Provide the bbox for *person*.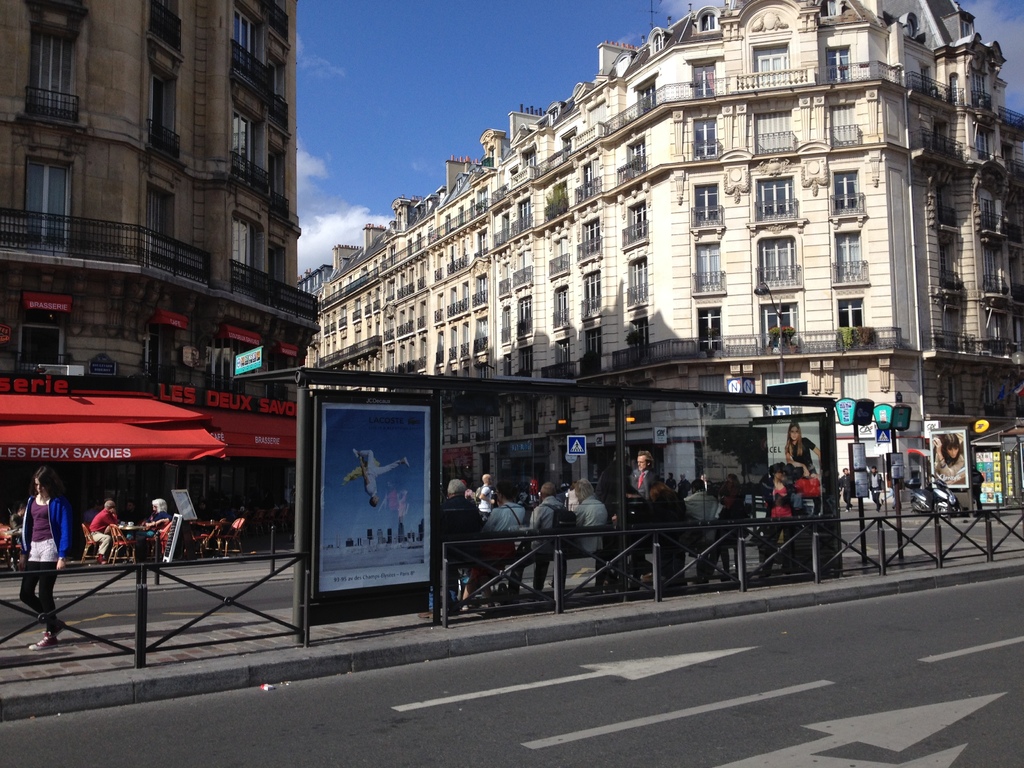
13 473 73 604.
